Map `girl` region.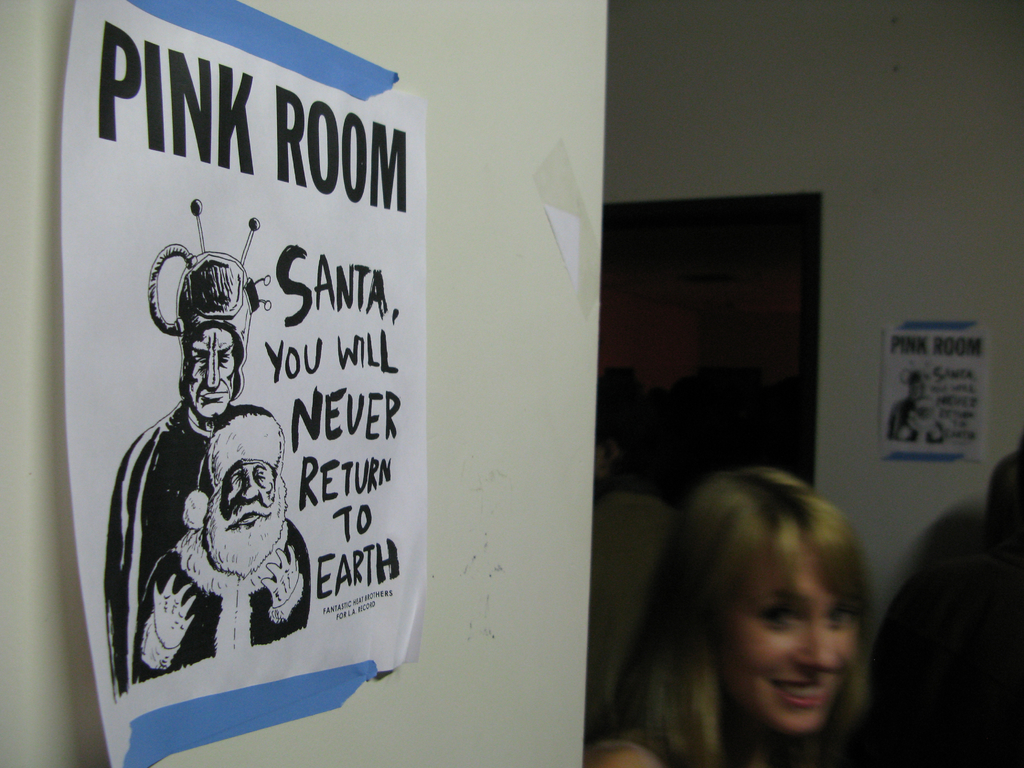
Mapped to crop(588, 460, 875, 767).
